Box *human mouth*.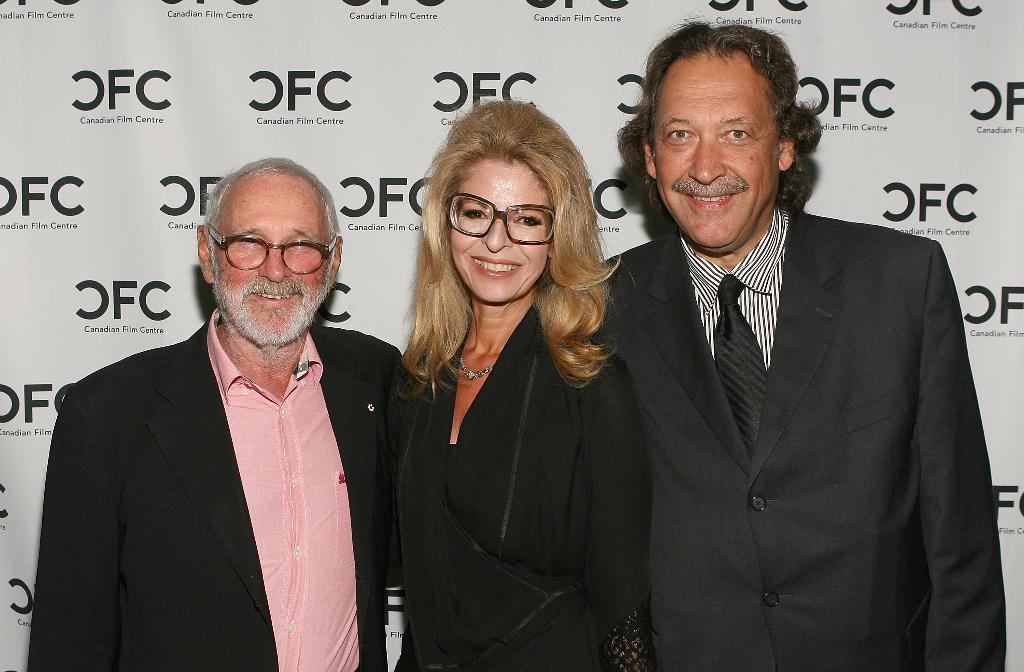
[left=243, top=291, right=307, bottom=312].
